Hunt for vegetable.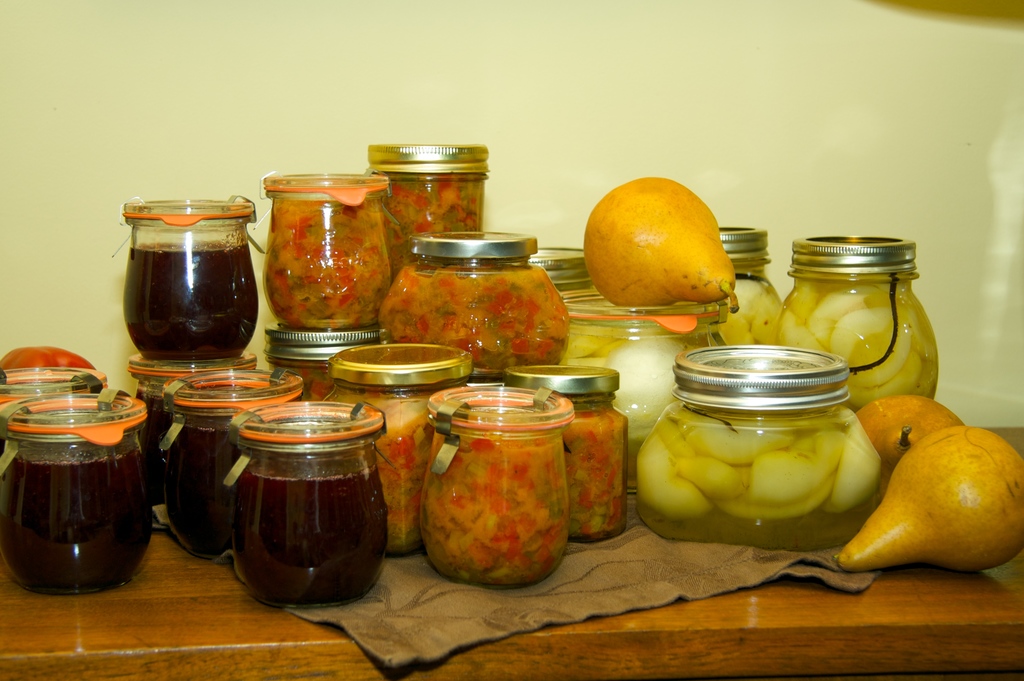
Hunted down at bbox=(838, 430, 1023, 569).
